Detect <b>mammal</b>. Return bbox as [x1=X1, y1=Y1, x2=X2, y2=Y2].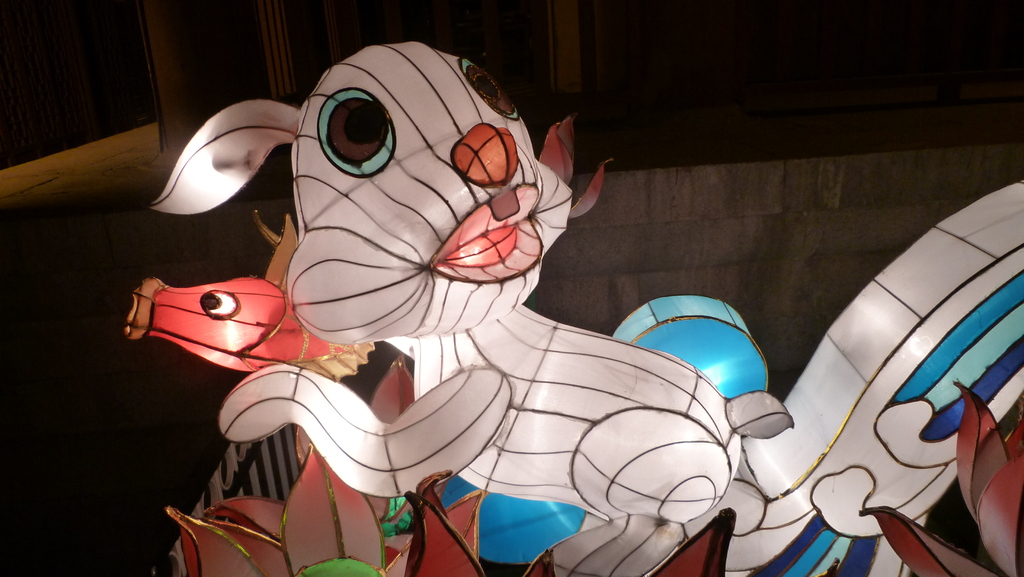
[x1=127, y1=37, x2=1023, y2=576].
